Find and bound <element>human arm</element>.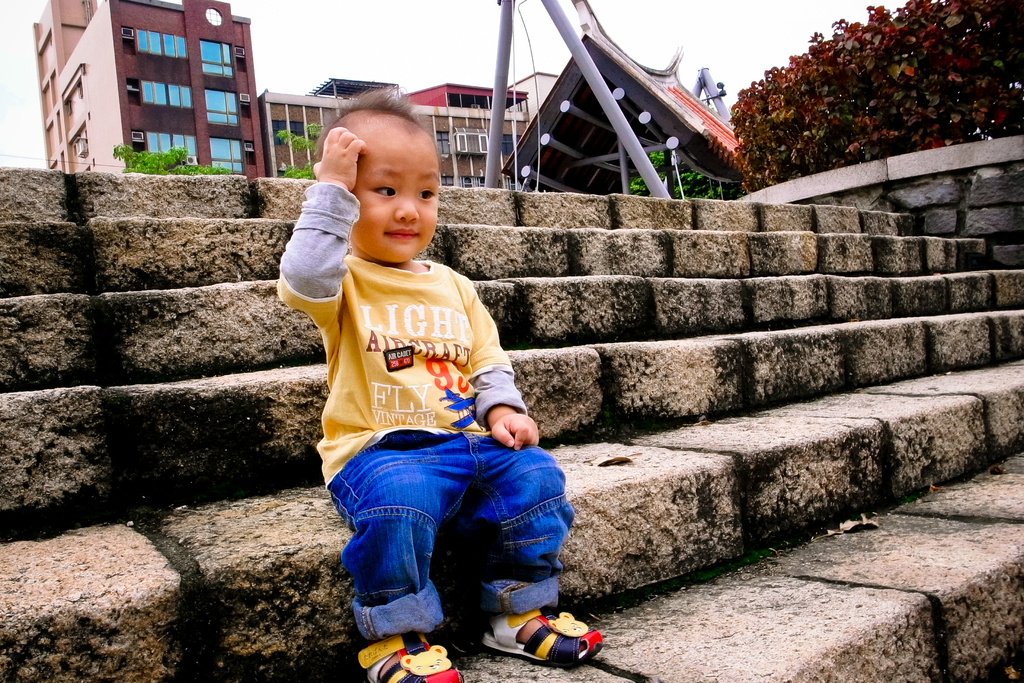
Bound: 461:295:540:462.
